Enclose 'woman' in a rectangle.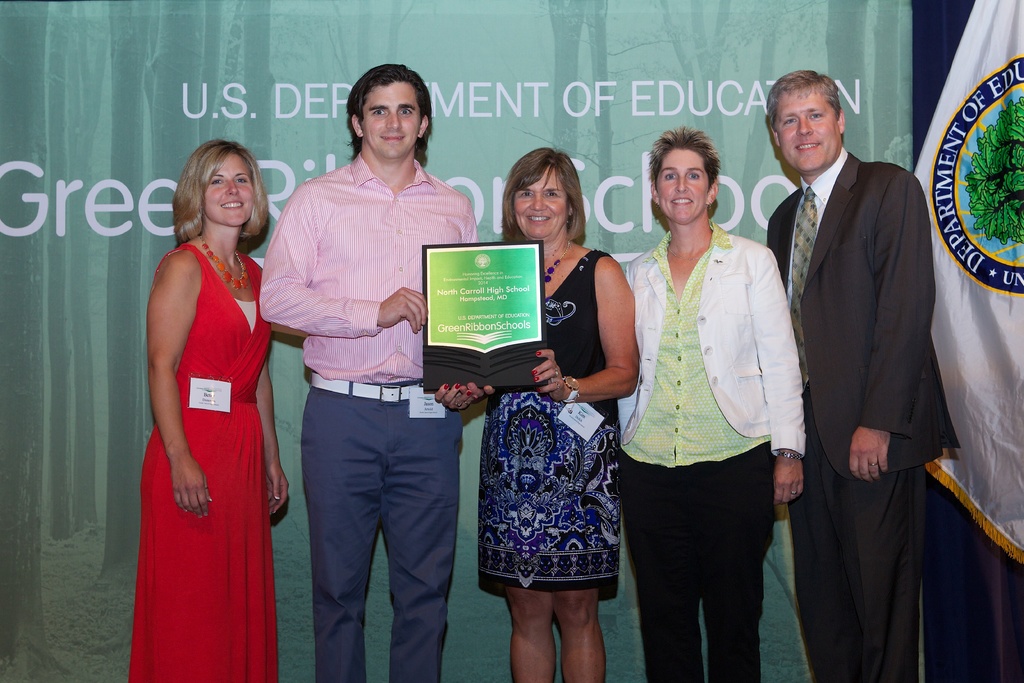
[left=625, top=128, right=802, bottom=682].
